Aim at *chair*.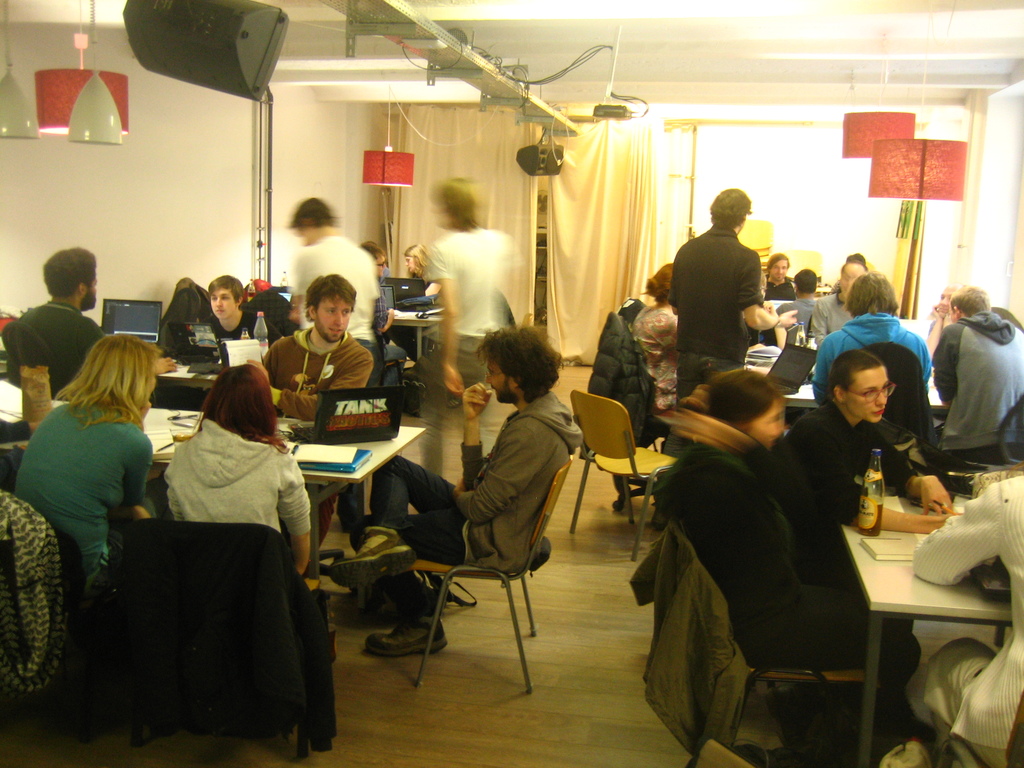
Aimed at [left=129, top=517, right=325, bottom=762].
